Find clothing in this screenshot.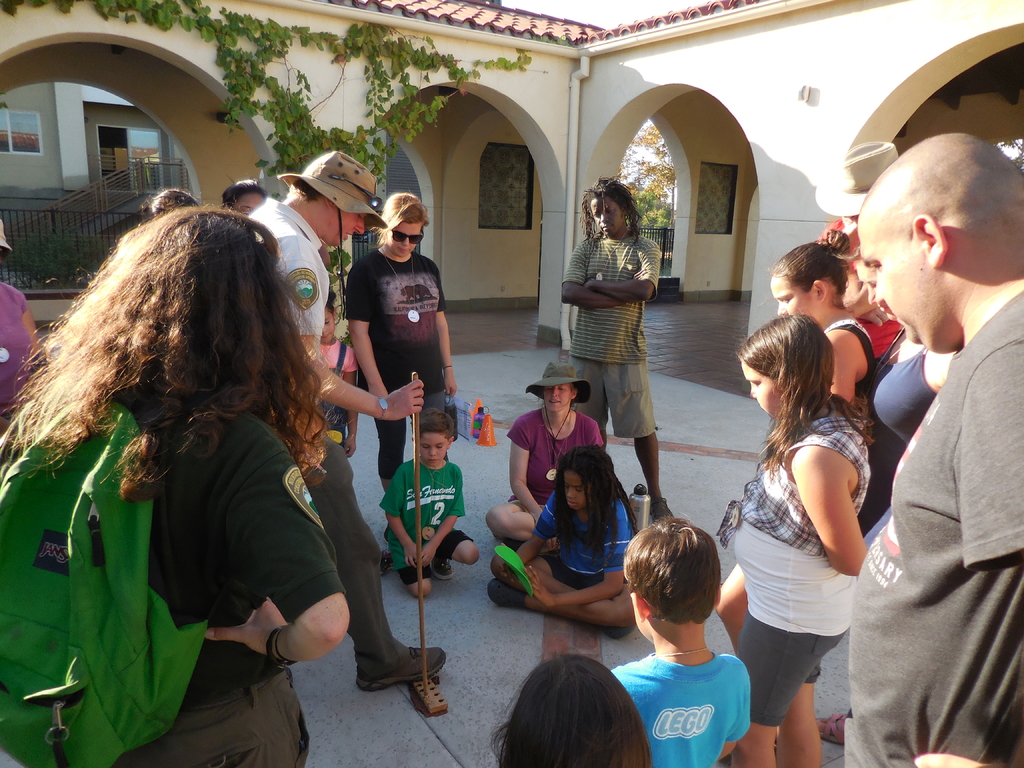
The bounding box for clothing is detection(385, 458, 469, 579).
